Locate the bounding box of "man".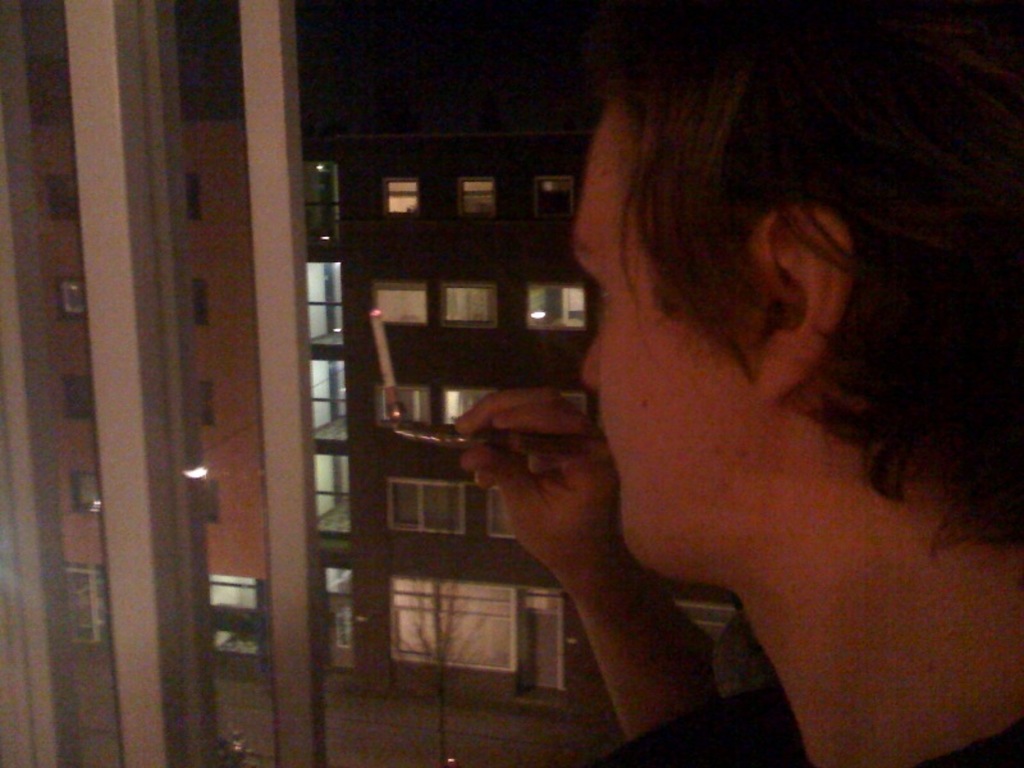
Bounding box: pyautogui.locateOnScreen(383, 35, 1023, 767).
